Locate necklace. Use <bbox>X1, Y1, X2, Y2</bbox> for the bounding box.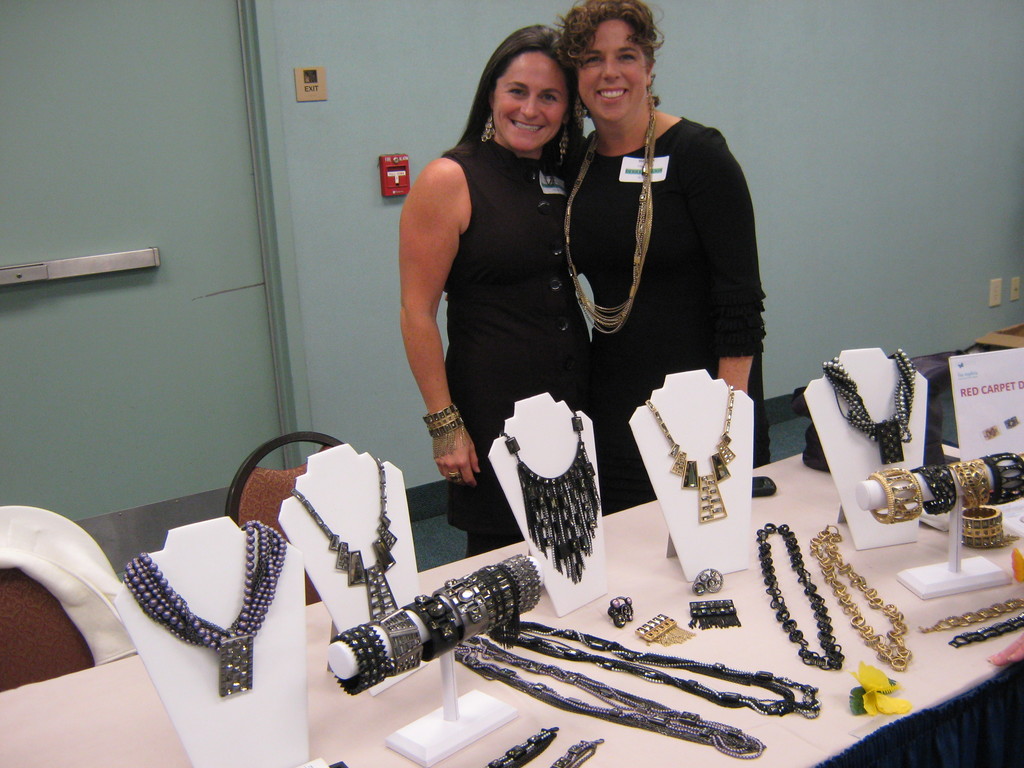
<bbox>821, 349, 916, 462</bbox>.
